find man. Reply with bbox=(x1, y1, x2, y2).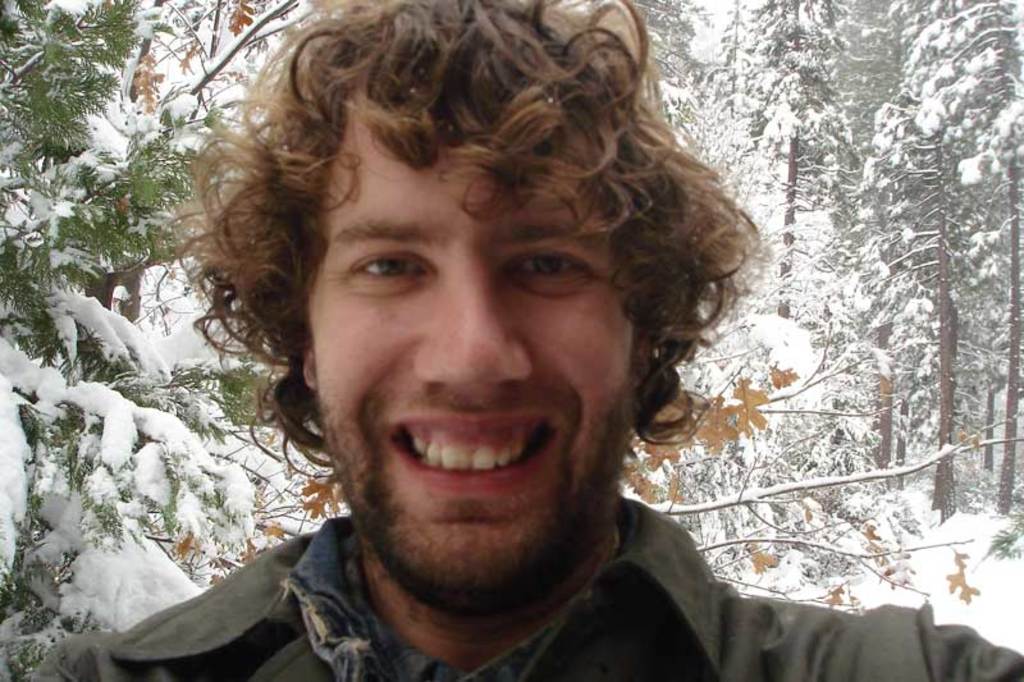
bbox=(108, 3, 868, 676).
